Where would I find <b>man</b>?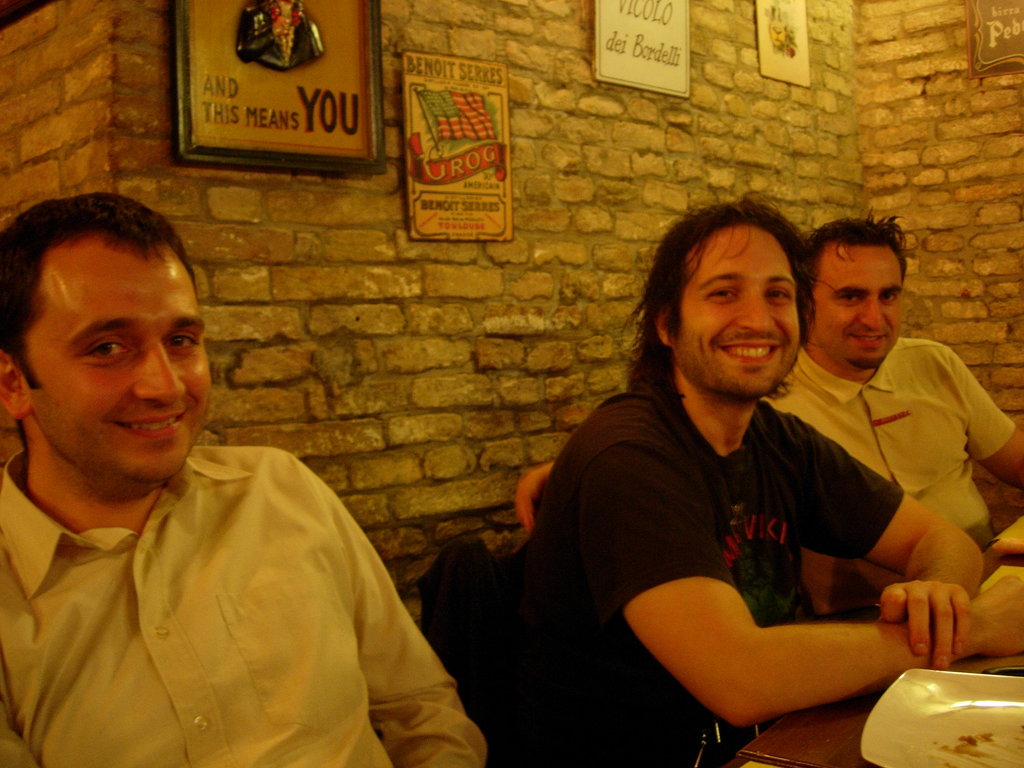
At crop(443, 188, 1023, 767).
